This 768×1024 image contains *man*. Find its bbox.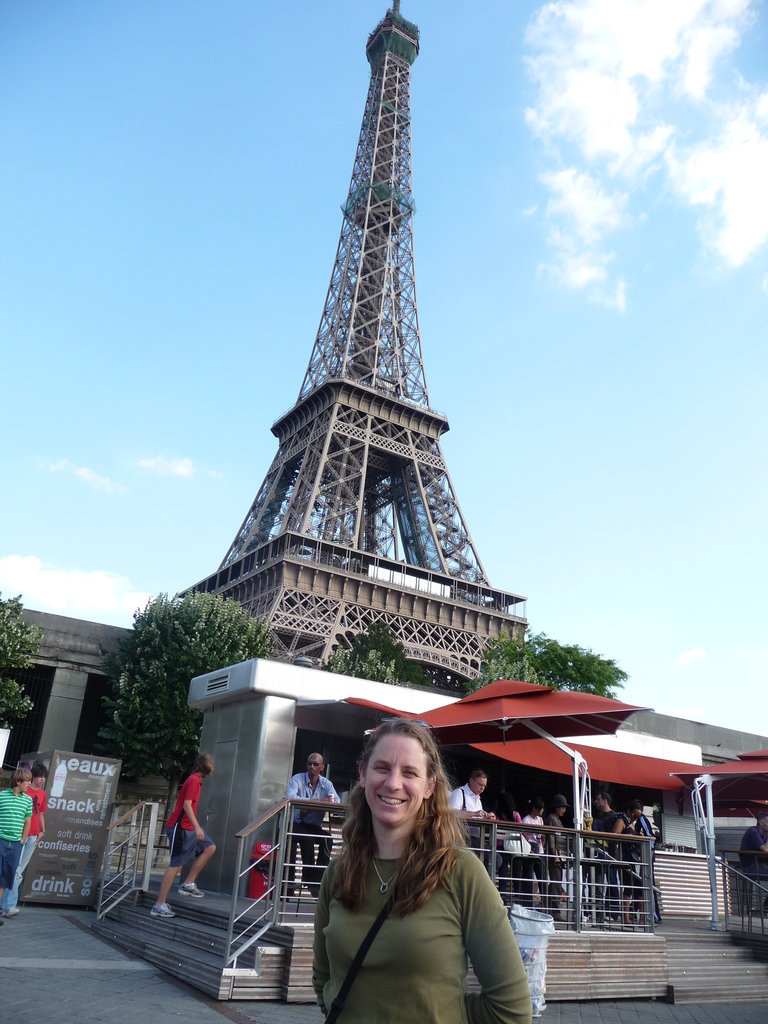
<box>158,760,214,917</box>.
